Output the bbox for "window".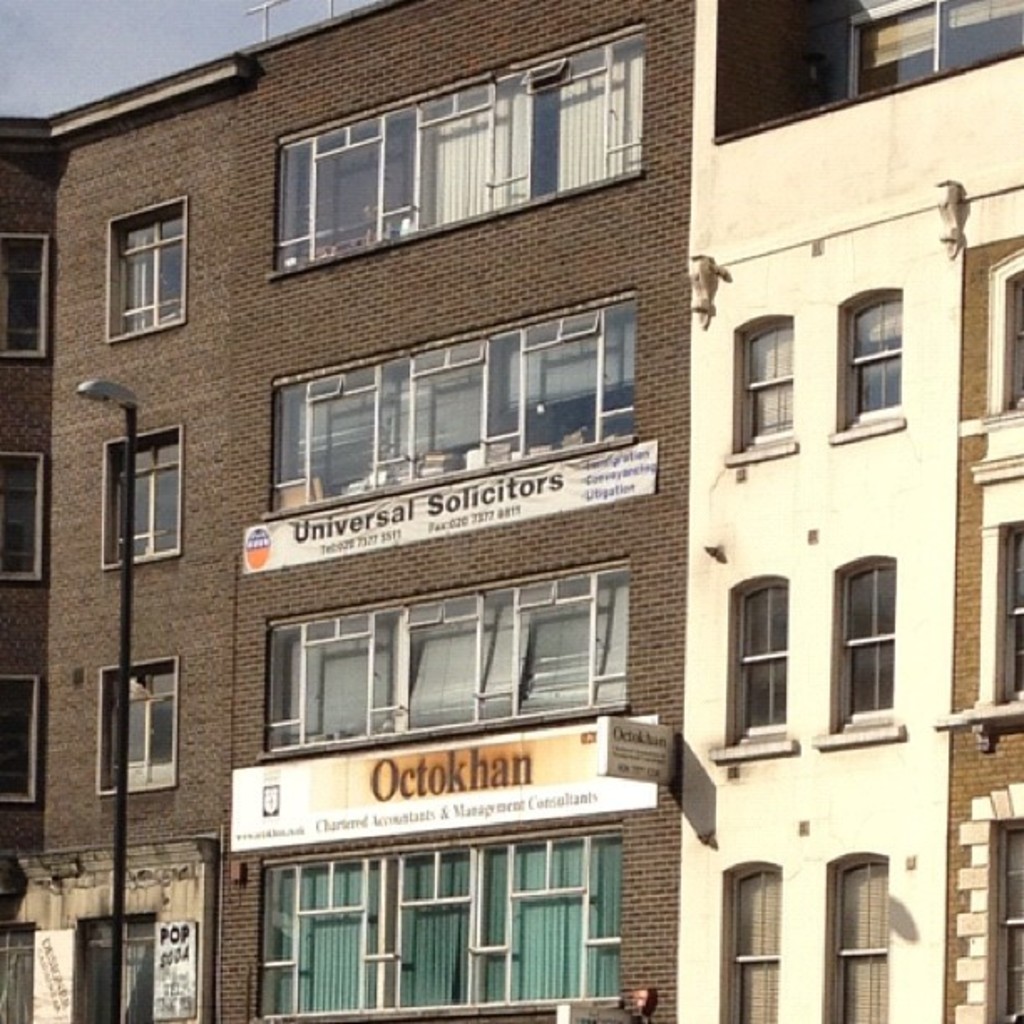
(937,251,1022,750).
